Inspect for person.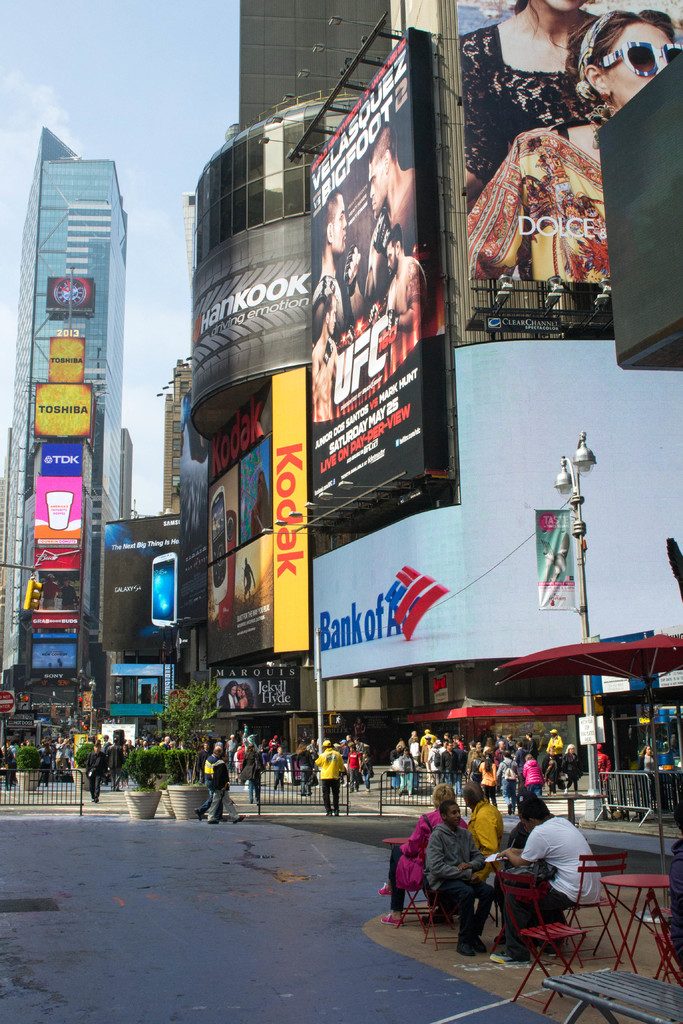
Inspection: bbox(487, 790, 595, 964).
